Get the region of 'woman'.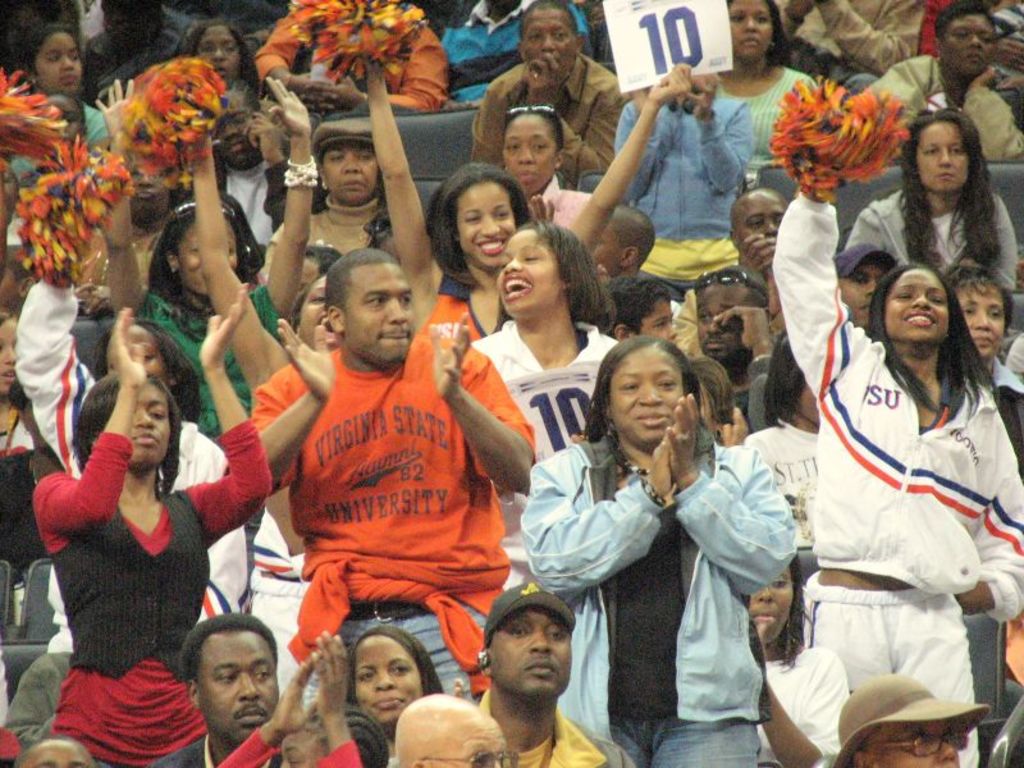
locate(745, 541, 841, 767).
